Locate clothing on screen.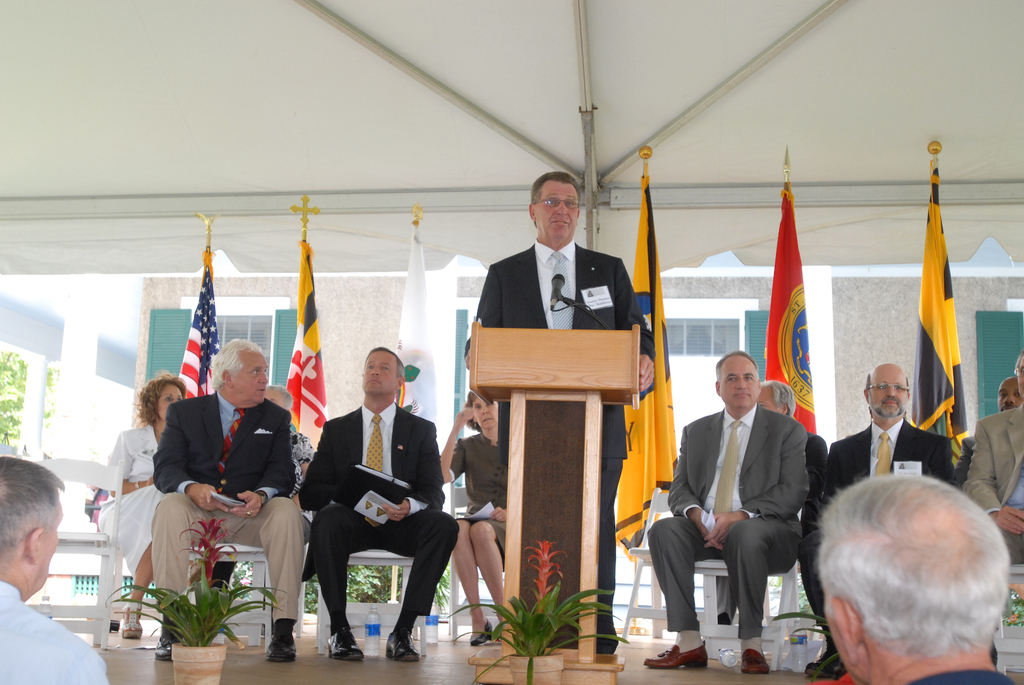
On screen at (475,233,669,655).
